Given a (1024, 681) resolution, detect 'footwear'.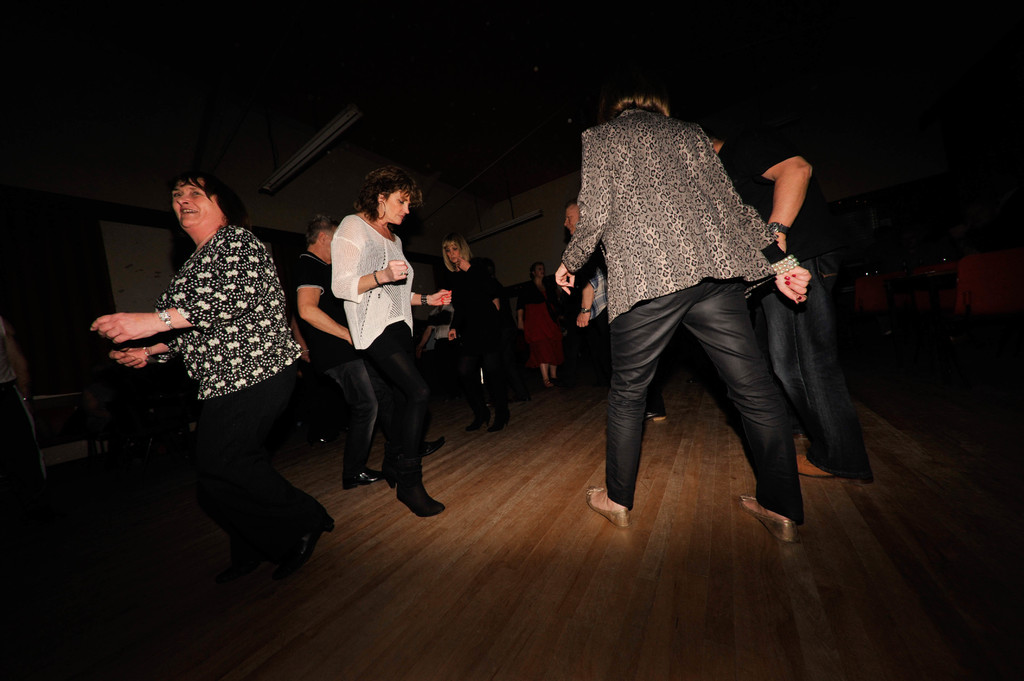
bbox=(739, 493, 797, 540).
